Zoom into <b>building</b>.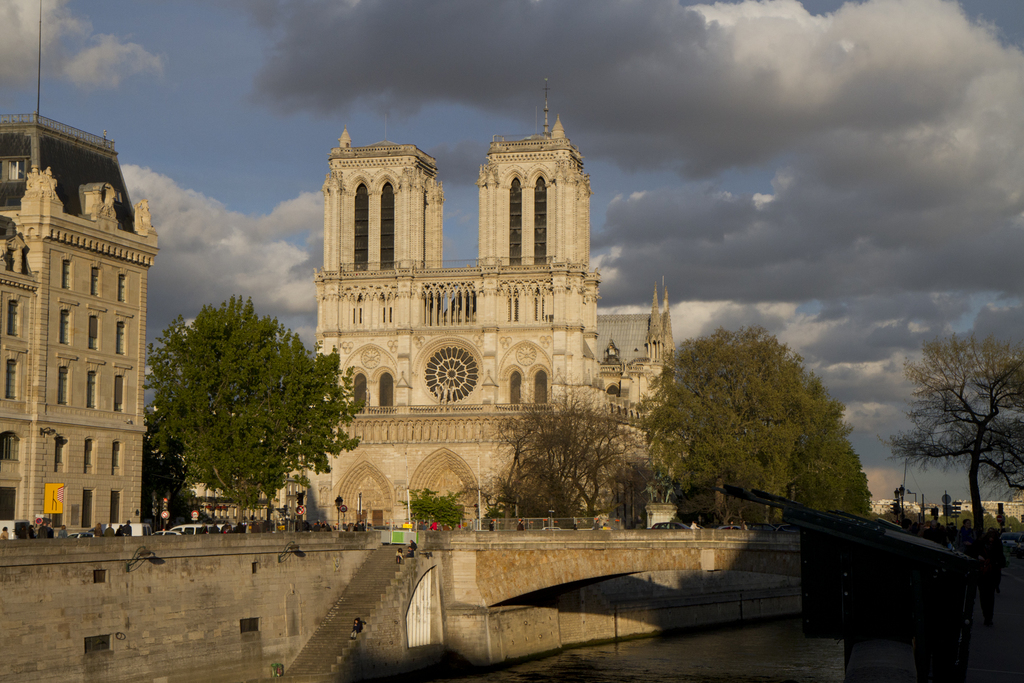
Zoom target: (147, 403, 301, 528).
